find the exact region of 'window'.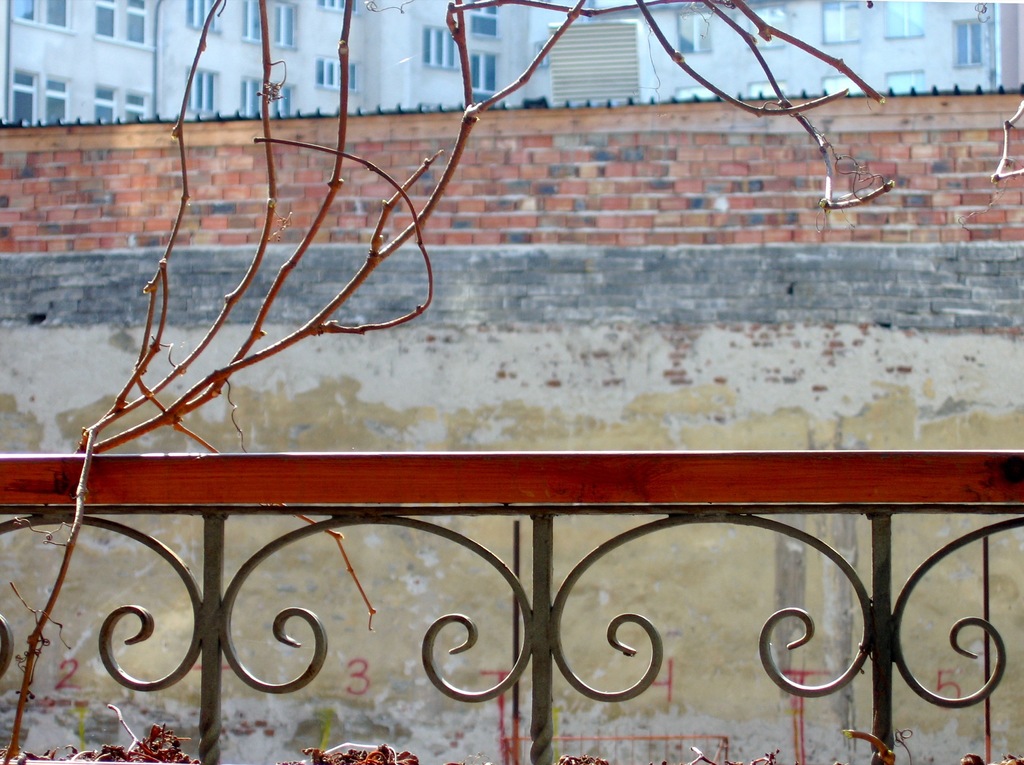
Exact region: (x1=95, y1=0, x2=153, y2=50).
